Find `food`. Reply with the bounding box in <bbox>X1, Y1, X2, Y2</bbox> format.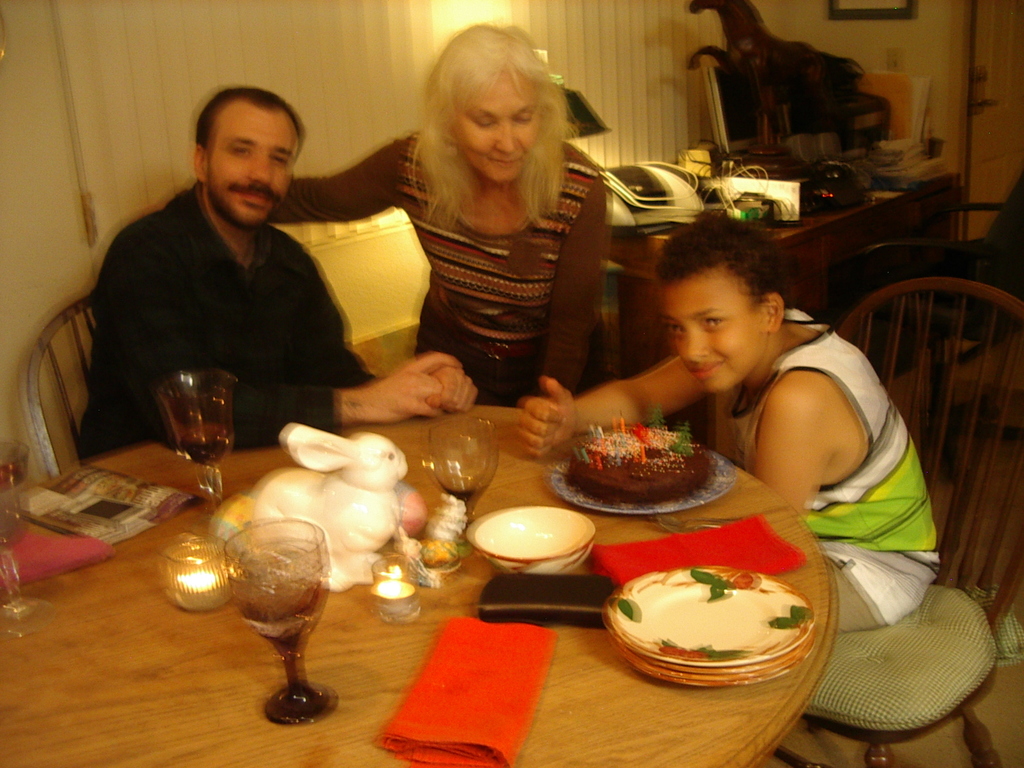
<bbox>727, 570, 756, 591</bbox>.
